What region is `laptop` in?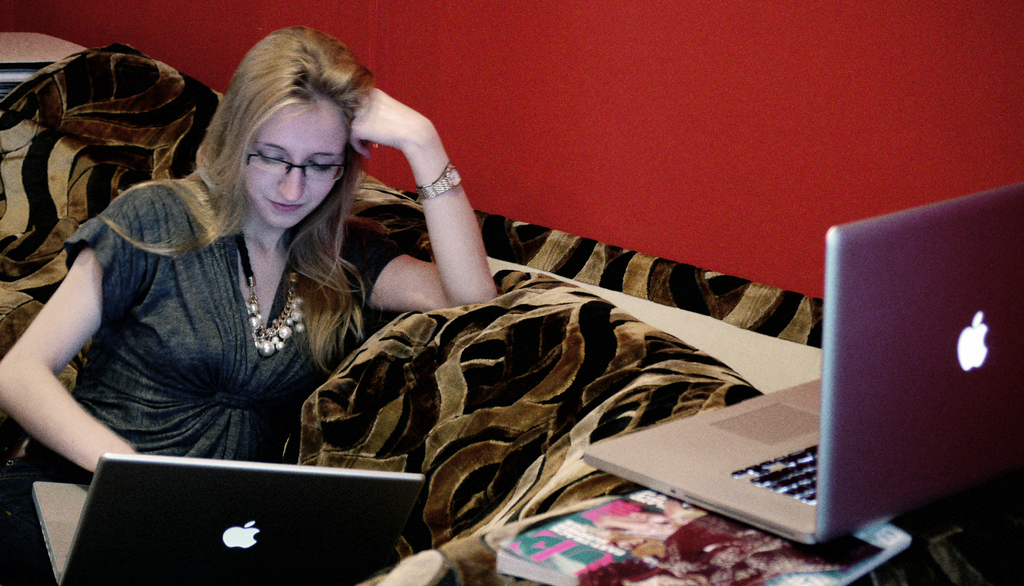
585,185,1023,544.
